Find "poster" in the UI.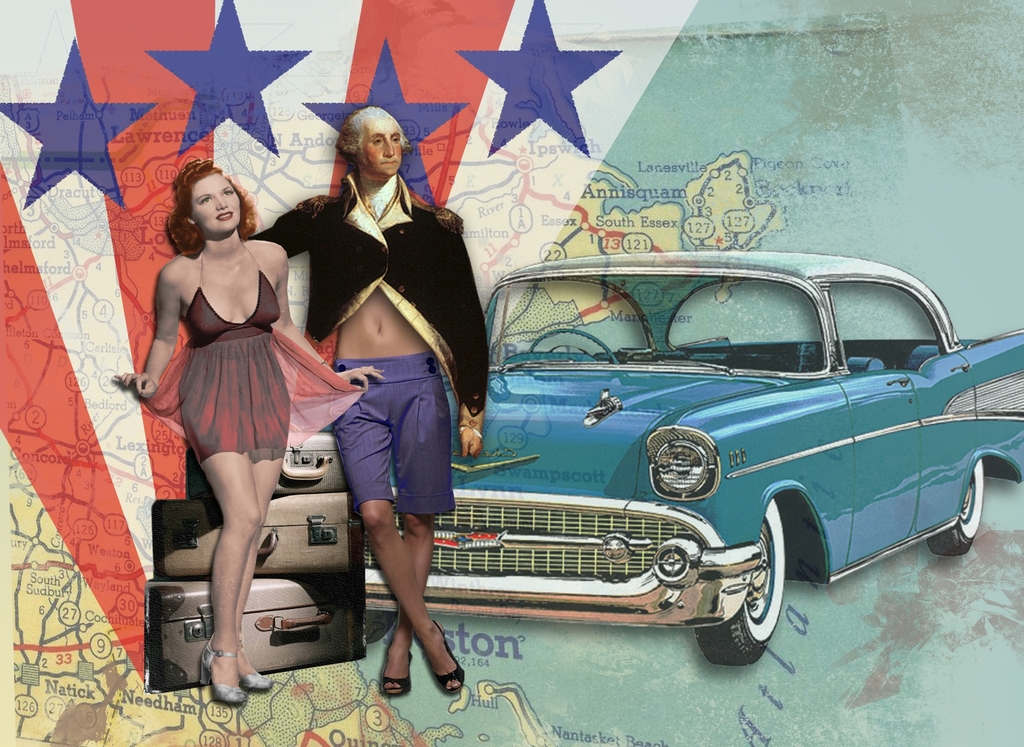
UI element at rect(0, 0, 1023, 746).
